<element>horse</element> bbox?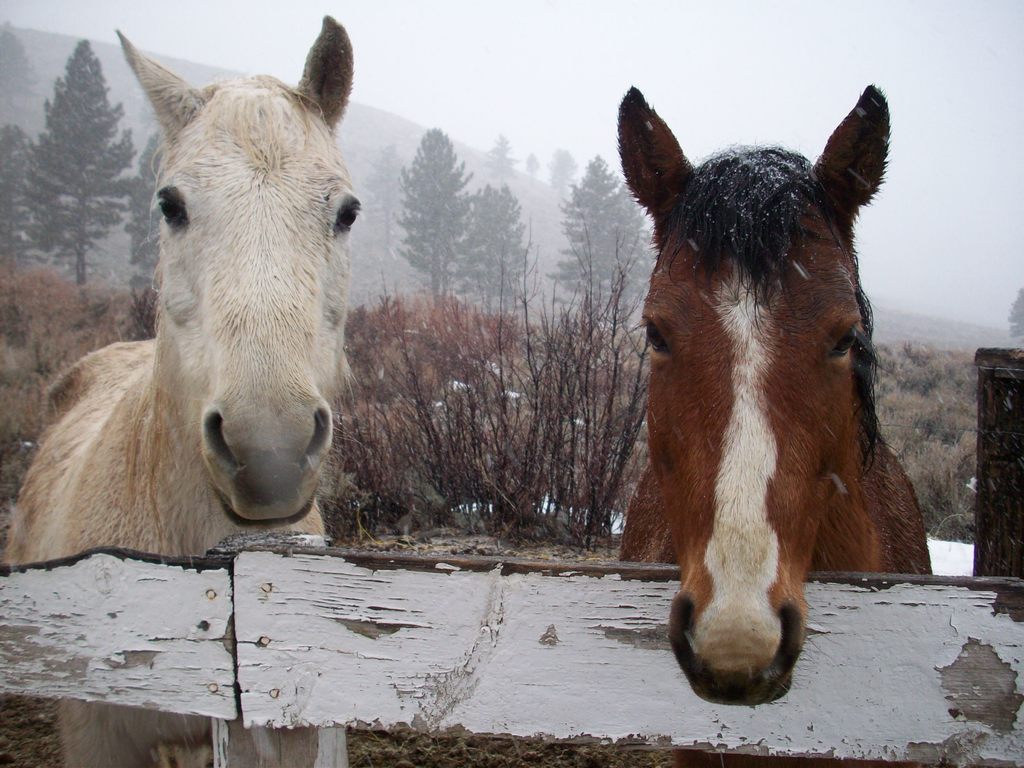
[x1=612, y1=81, x2=932, y2=767]
